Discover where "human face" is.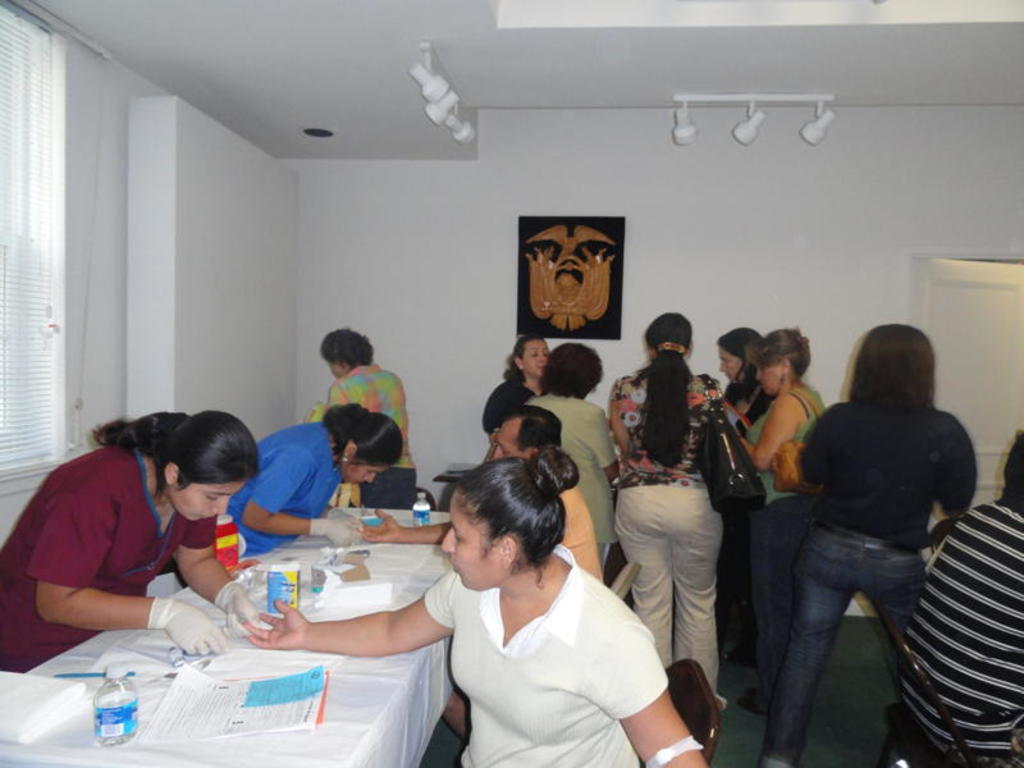
Discovered at locate(340, 456, 392, 489).
